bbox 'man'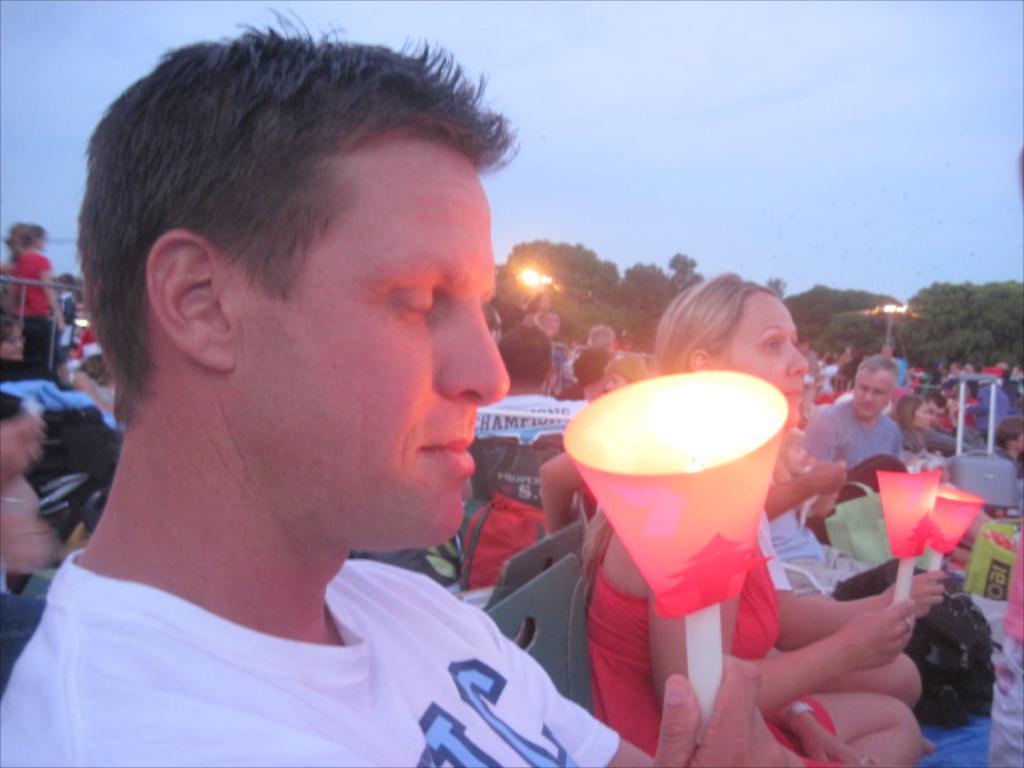
BBox(6, 45, 669, 752)
